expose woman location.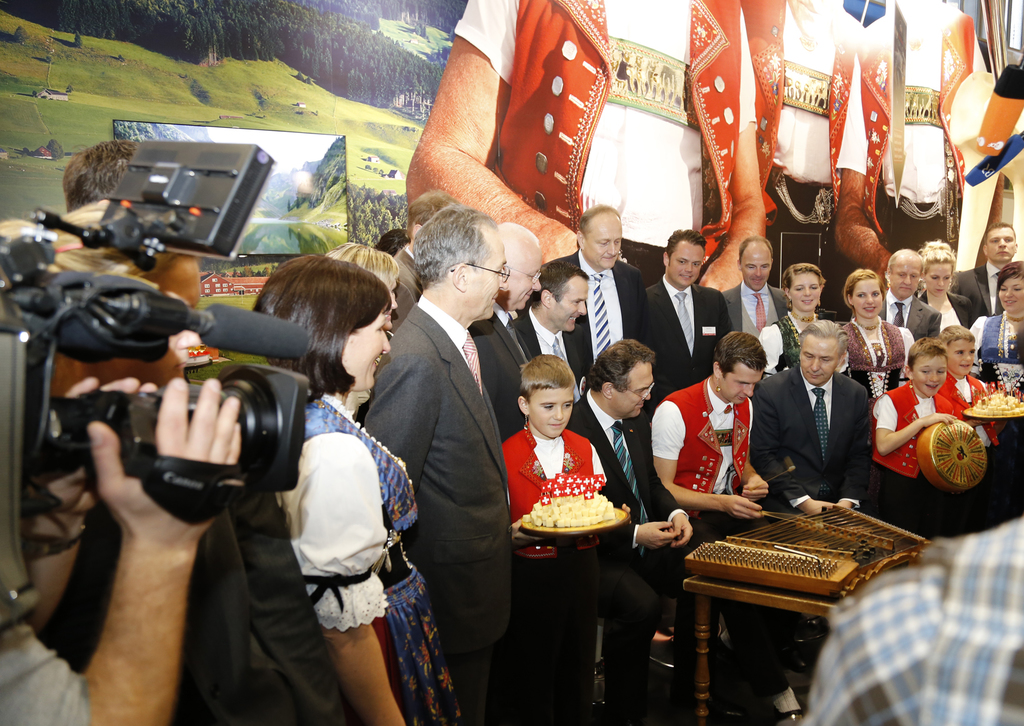
Exposed at l=909, t=247, r=980, b=342.
